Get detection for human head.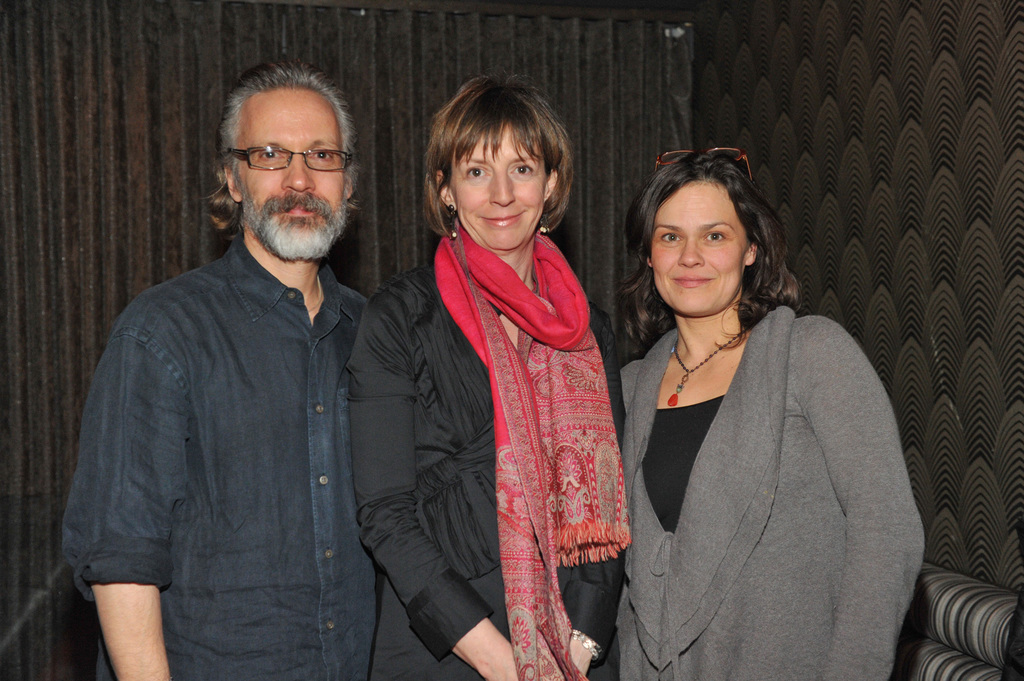
Detection: 428:81:565:254.
